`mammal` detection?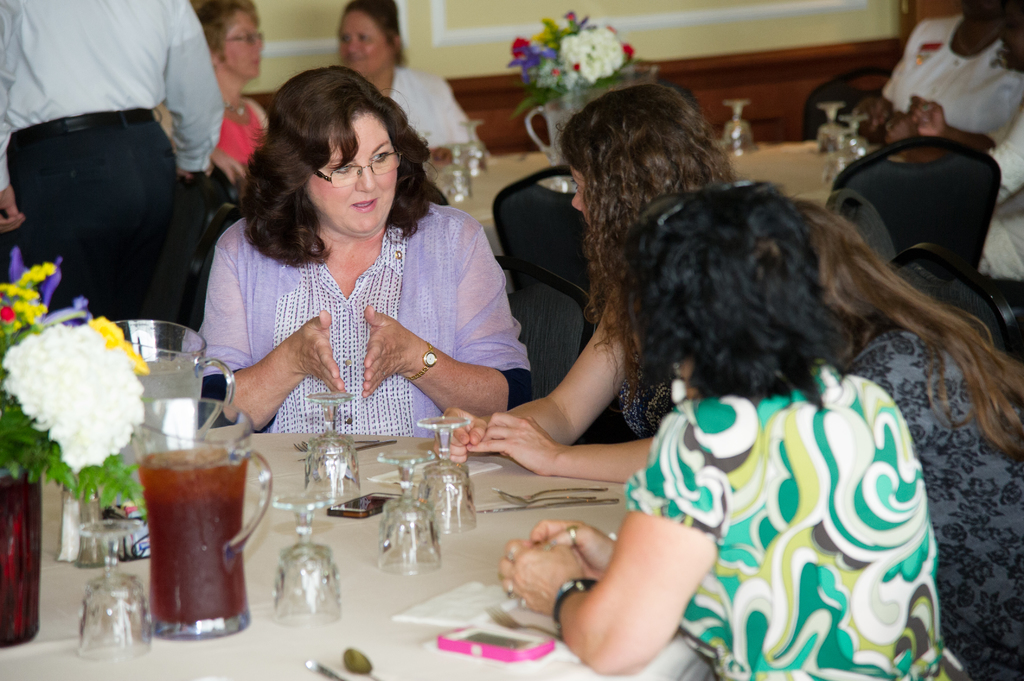
select_region(790, 193, 1023, 680)
